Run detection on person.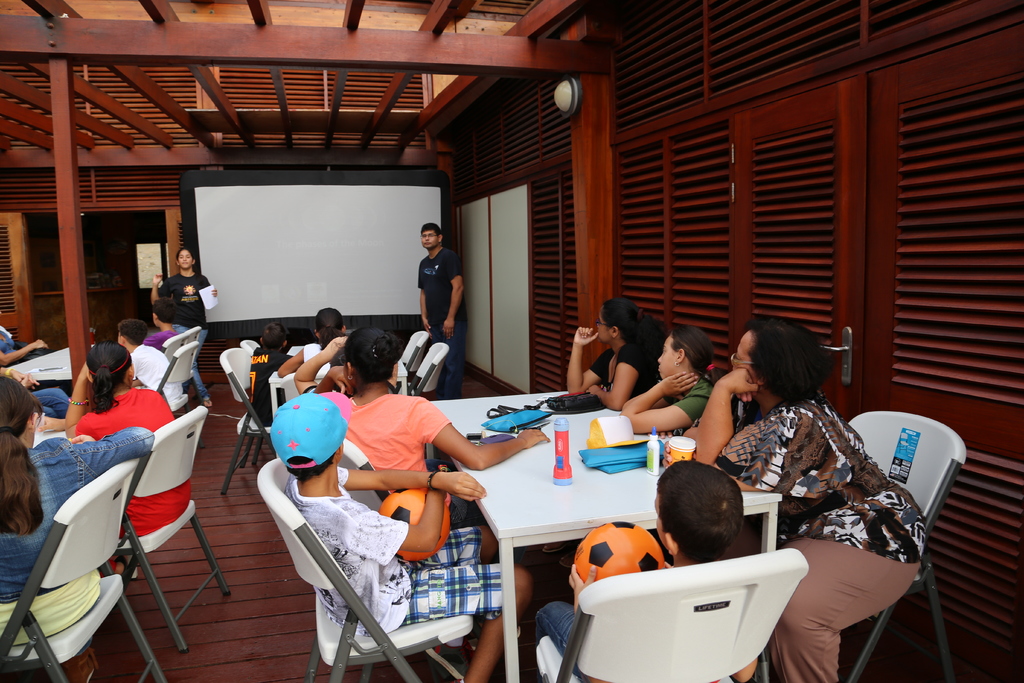
Result: [0, 368, 71, 423].
